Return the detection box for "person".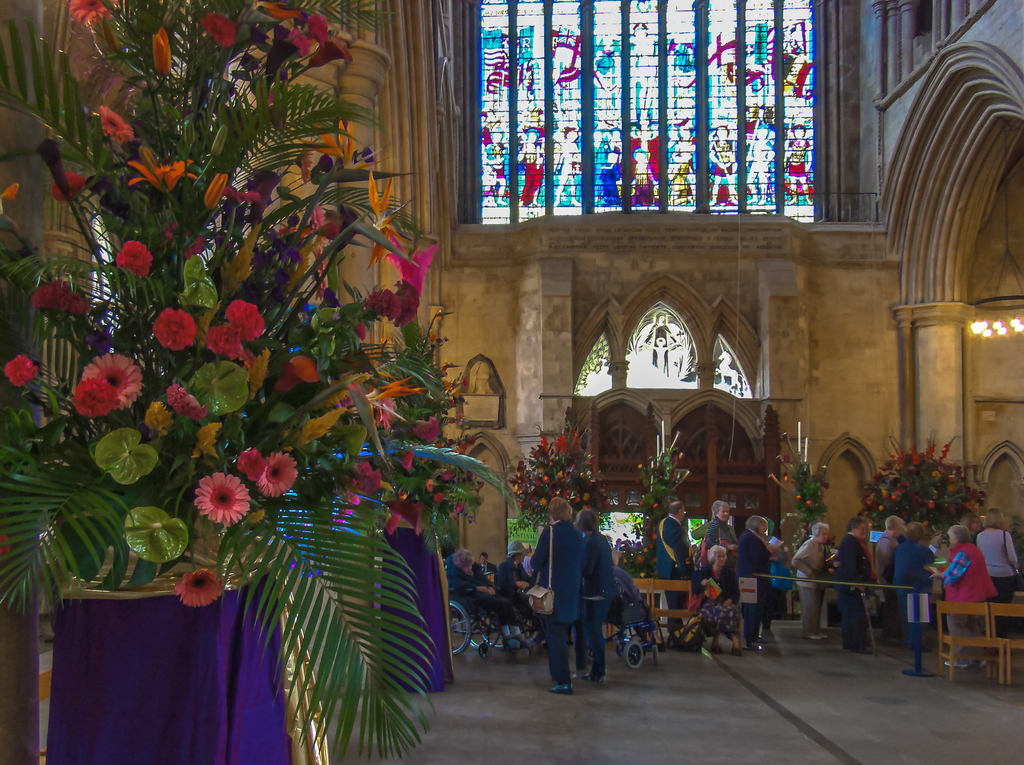
bbox=(536, 492, 630, 690).
